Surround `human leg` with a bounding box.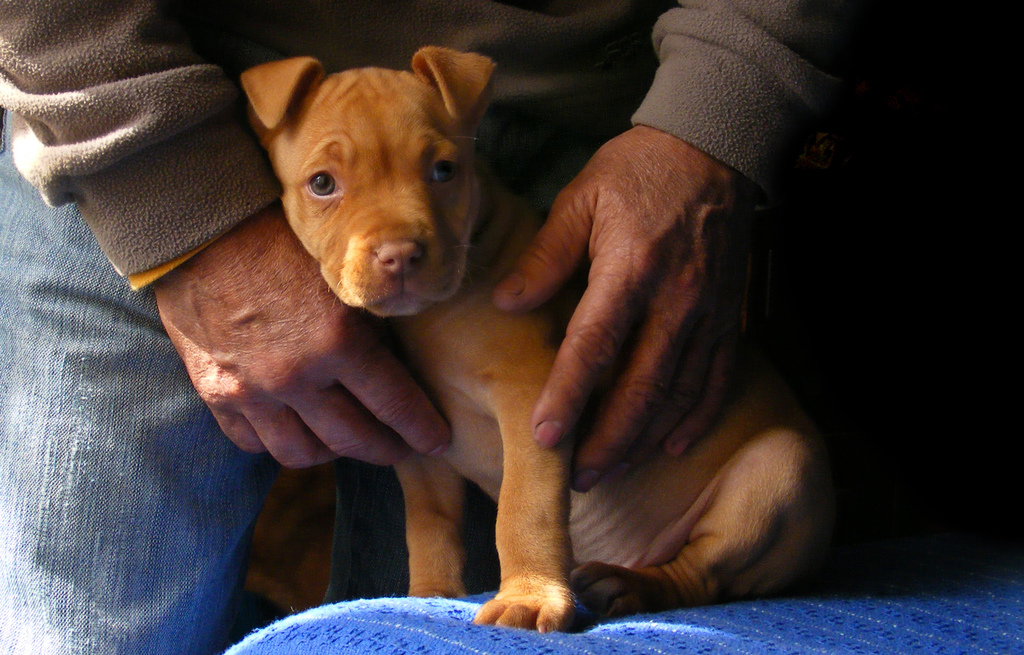
left=0, top=105, right=282, bottom=654.
